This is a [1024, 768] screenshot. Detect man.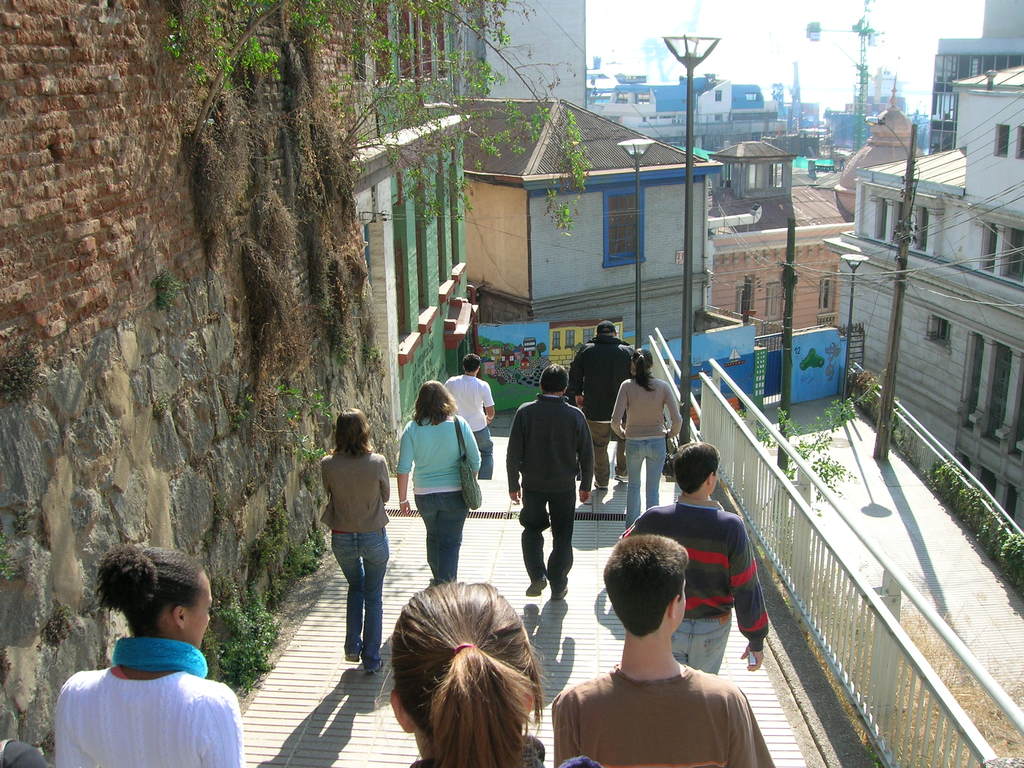
detection(620, 439, 768, 671).
